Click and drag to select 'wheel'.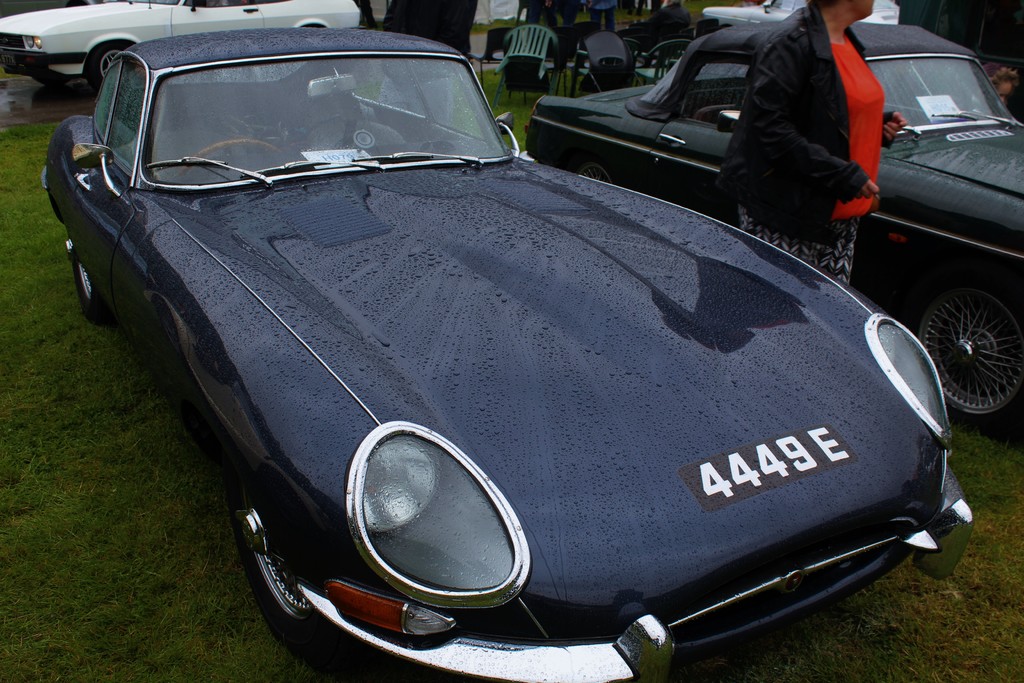
Selection: (34, 72, 71, 84).
